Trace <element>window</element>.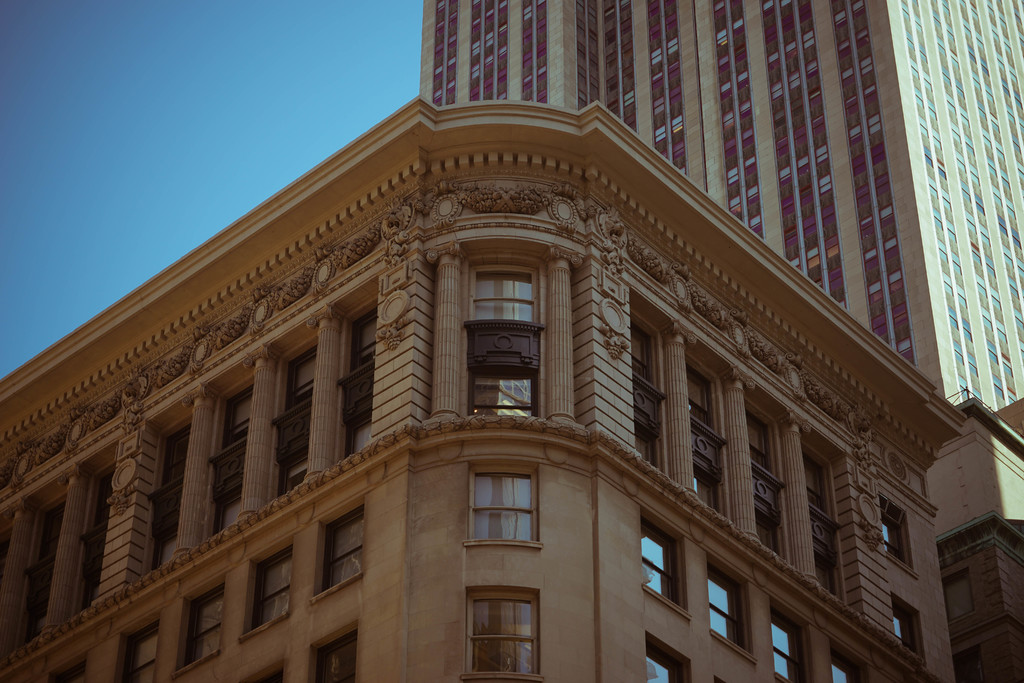
Traced to (x1=750, y1=488, x2=803, y2=558).
